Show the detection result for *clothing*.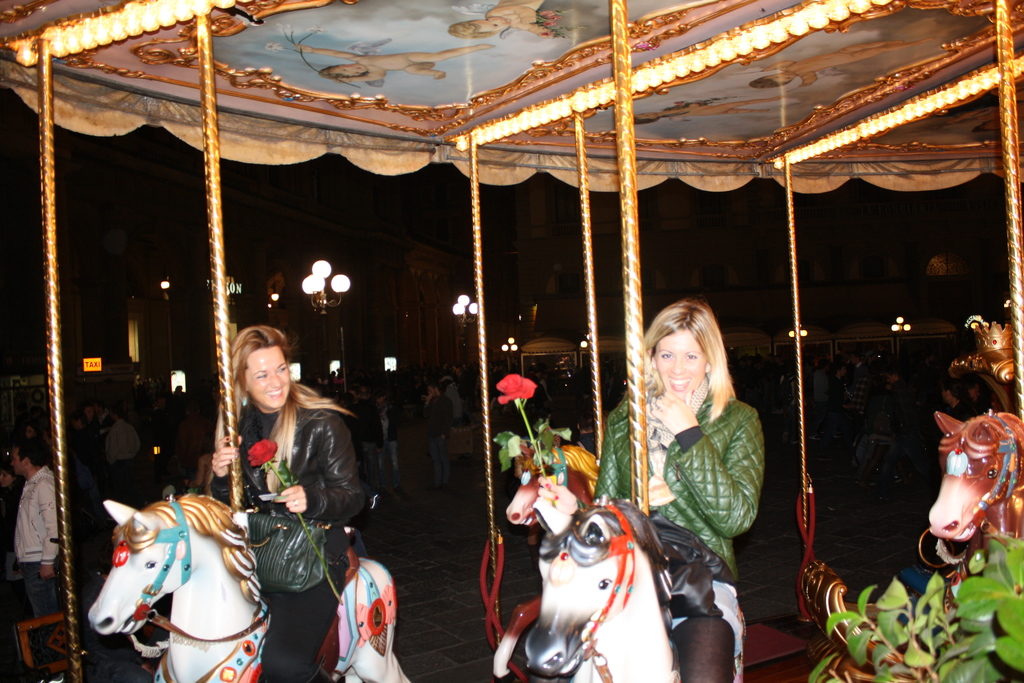
[x1=854, y1=365, x2=866, y2=400].
